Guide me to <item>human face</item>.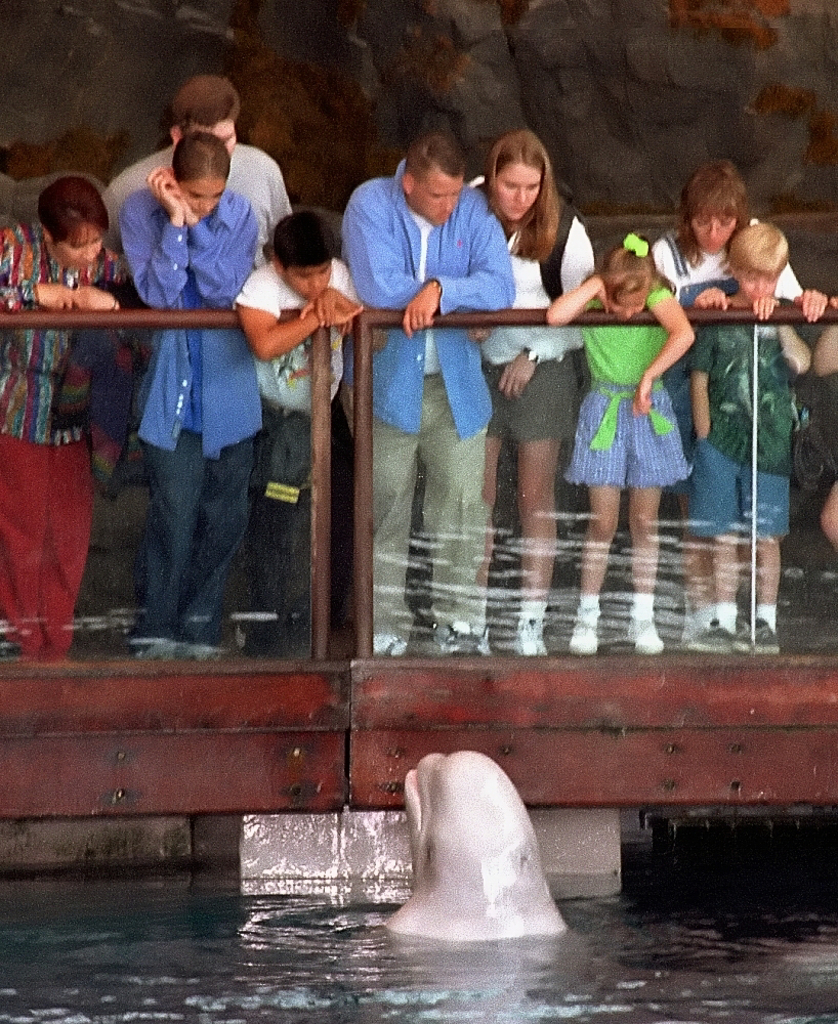
Guidance: (191,114,239,157).
